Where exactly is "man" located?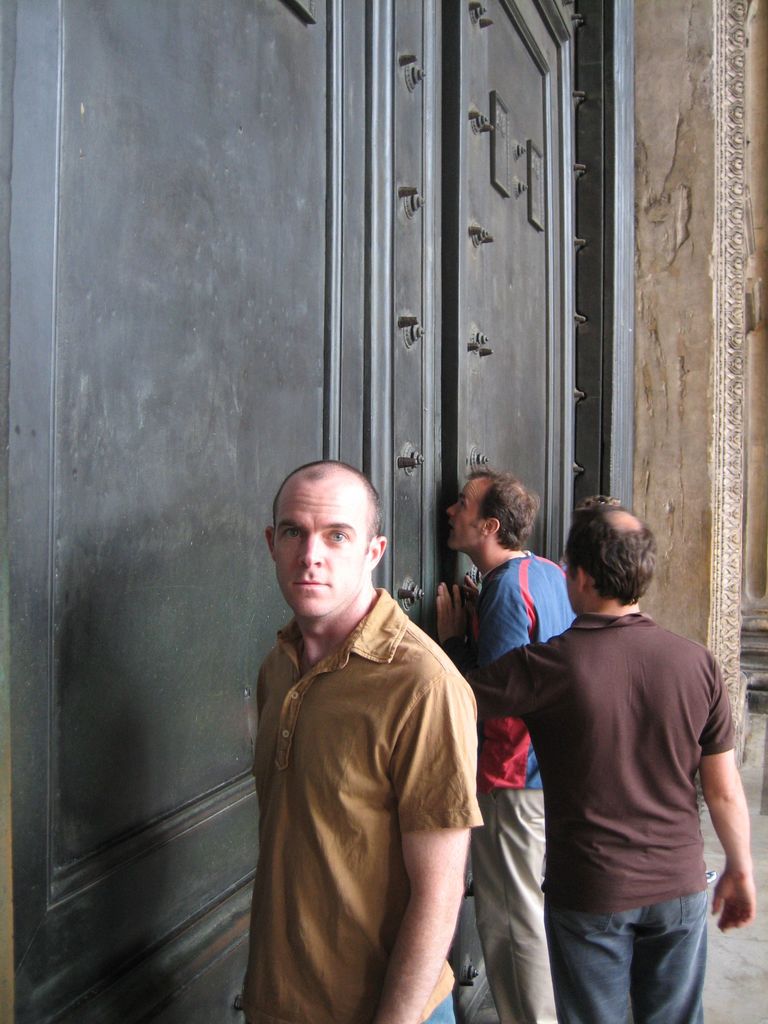
Its bounding box is 426, 461, 579, 1023.
